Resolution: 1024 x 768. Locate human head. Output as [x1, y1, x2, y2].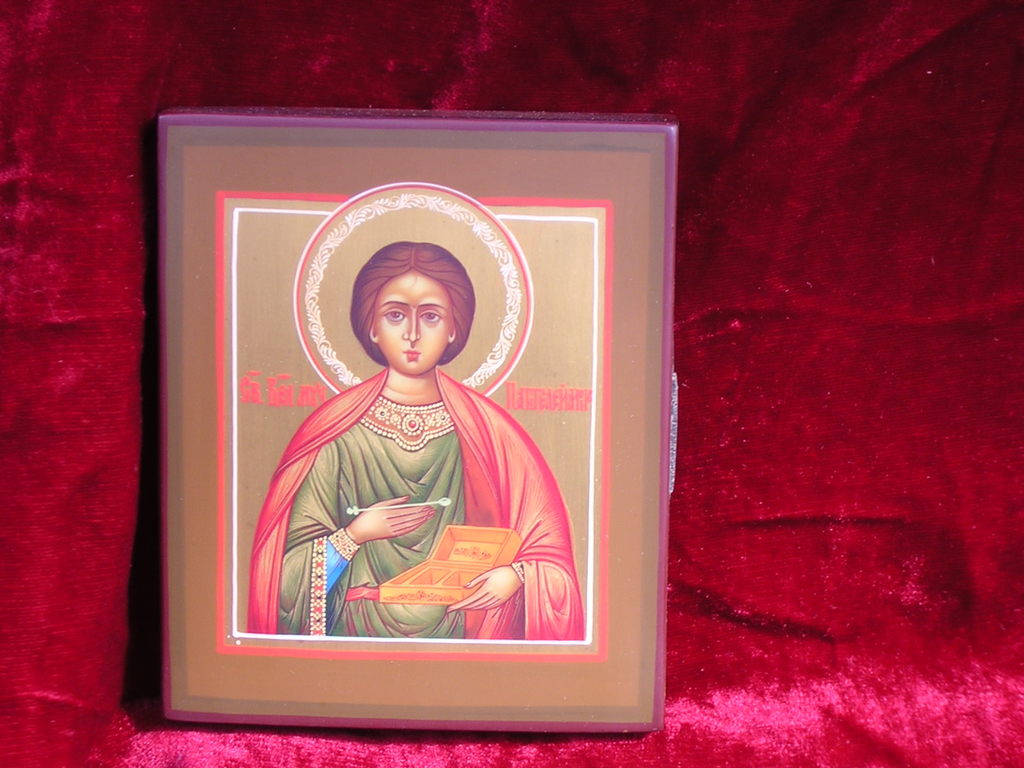
[316, 225, 499, 411].
